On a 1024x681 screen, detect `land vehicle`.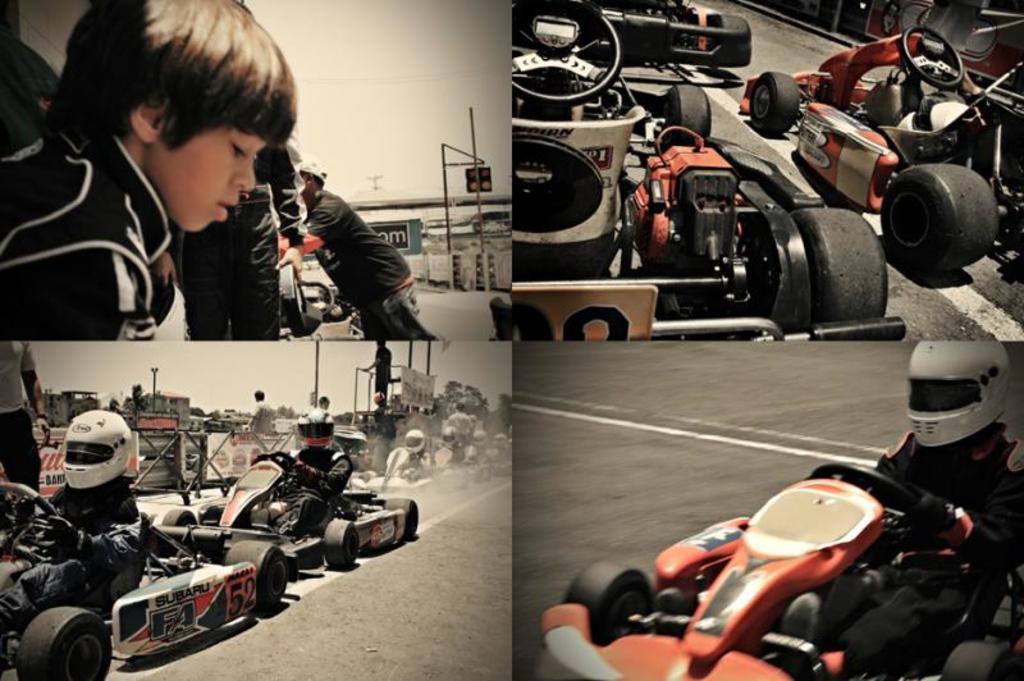
bbox(535, 458, 1023, 680).
